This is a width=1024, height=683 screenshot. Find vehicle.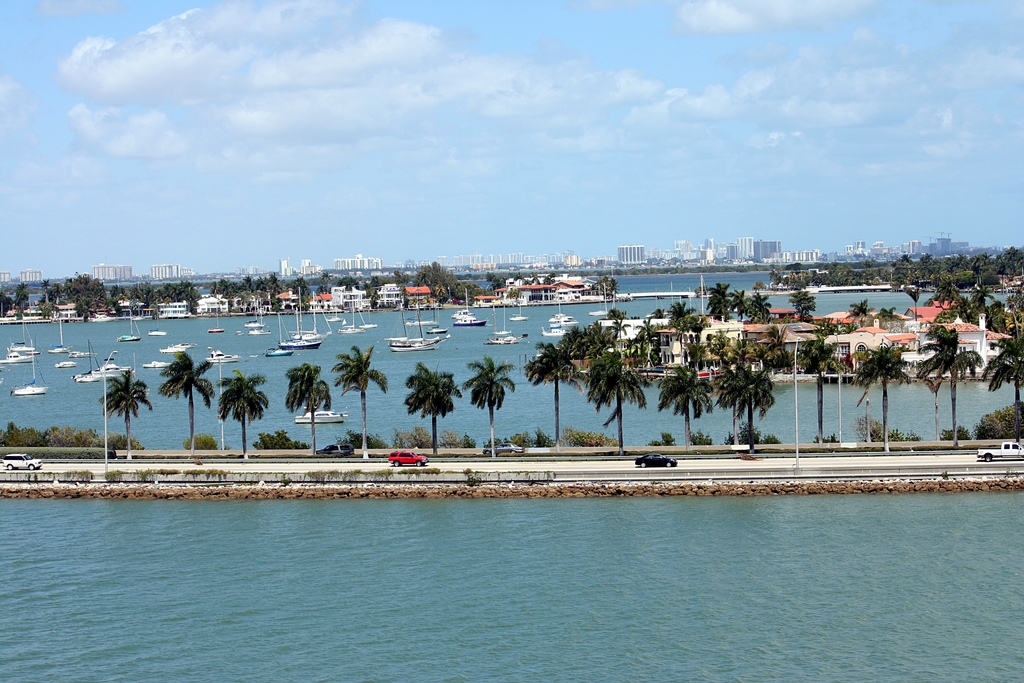
Bounding box: rect(454, 286, 476, 318).
